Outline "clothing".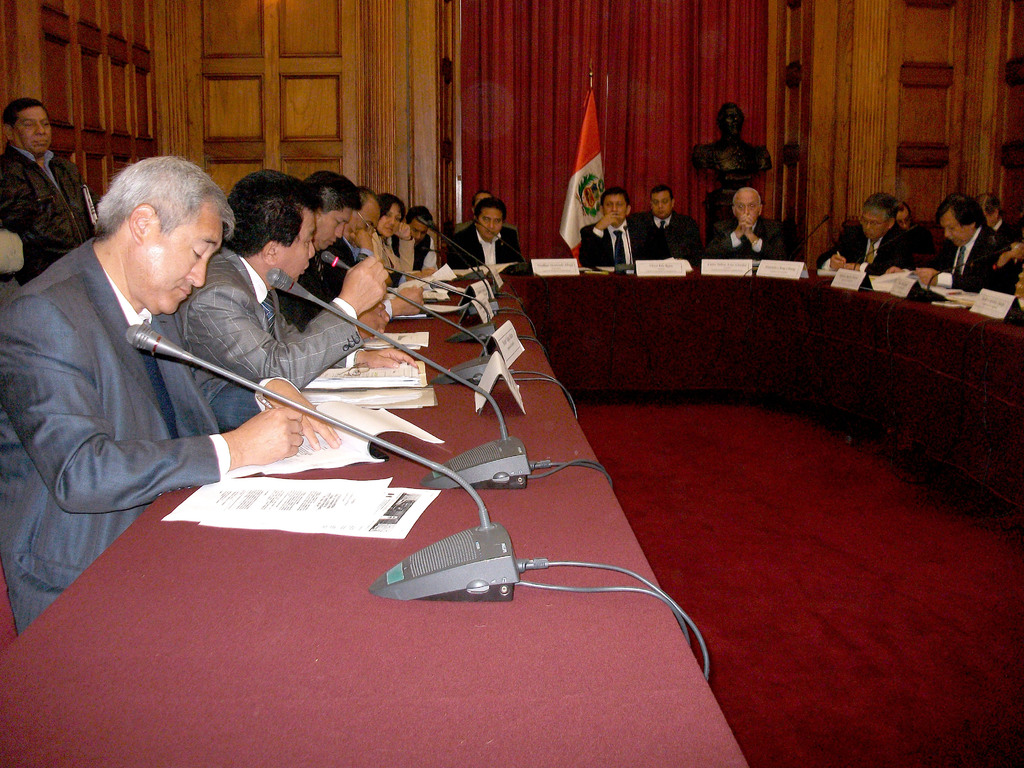
Outline: select_region(0, 143, 106, 284).
